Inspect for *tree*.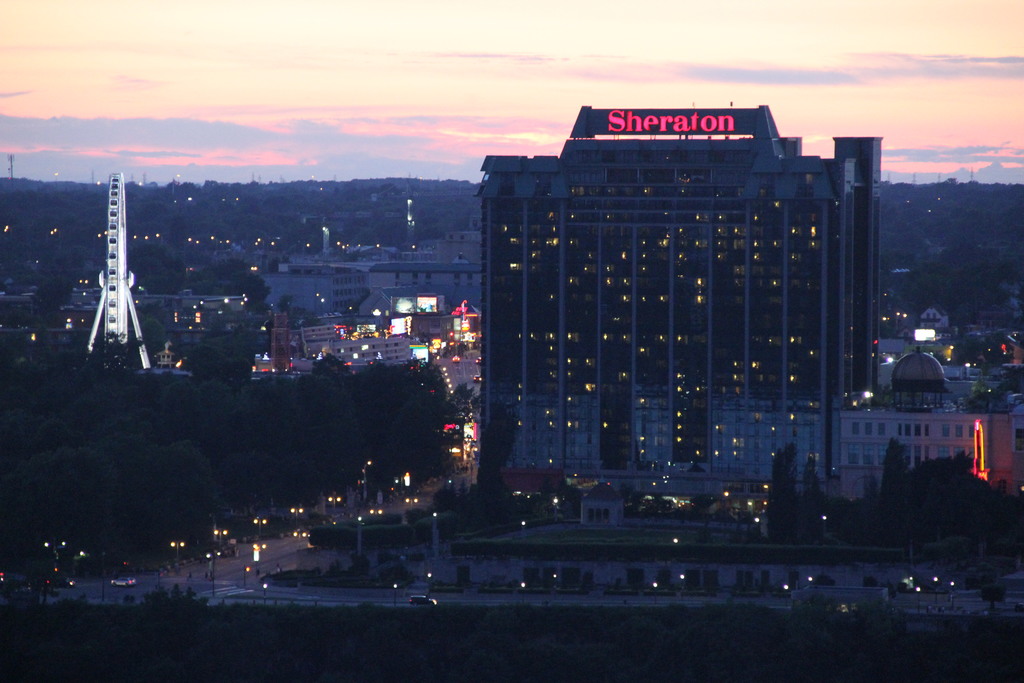
Inspection: [left=187, top=279, right=222, bottom=297].
